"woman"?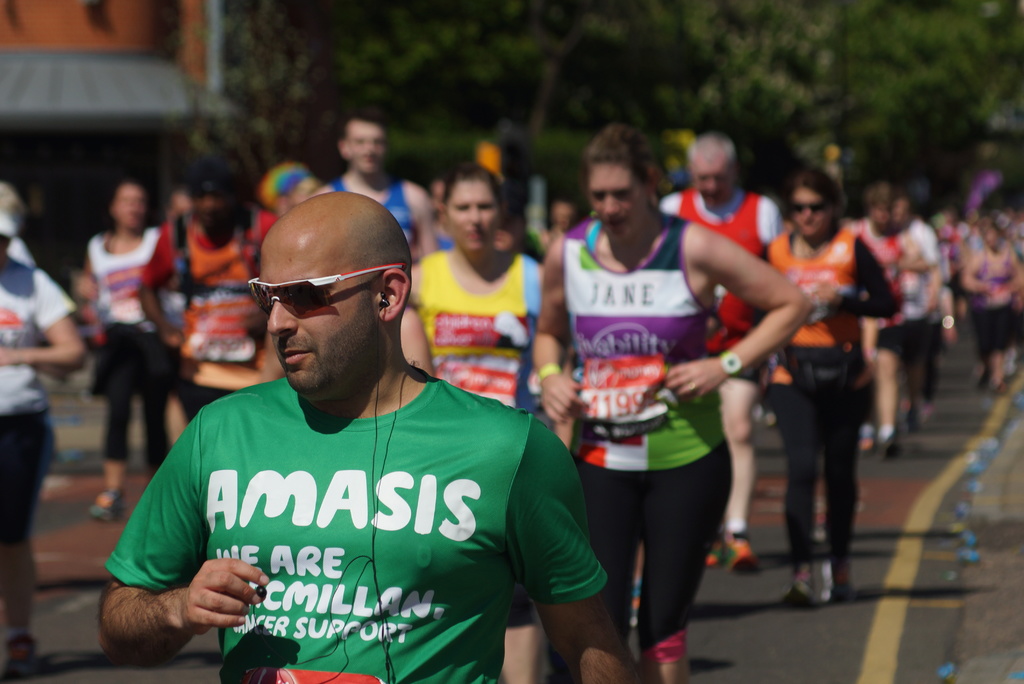
bbox=(754, 164, 905, 600)
